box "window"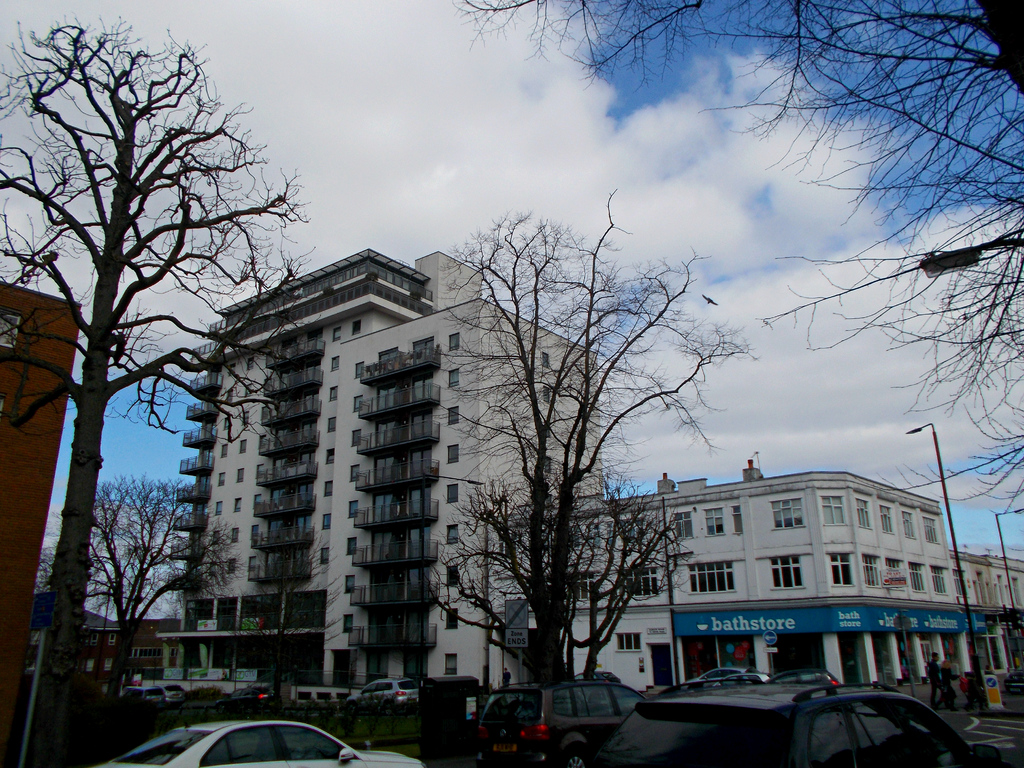
box(232, 527, 240, 547)
